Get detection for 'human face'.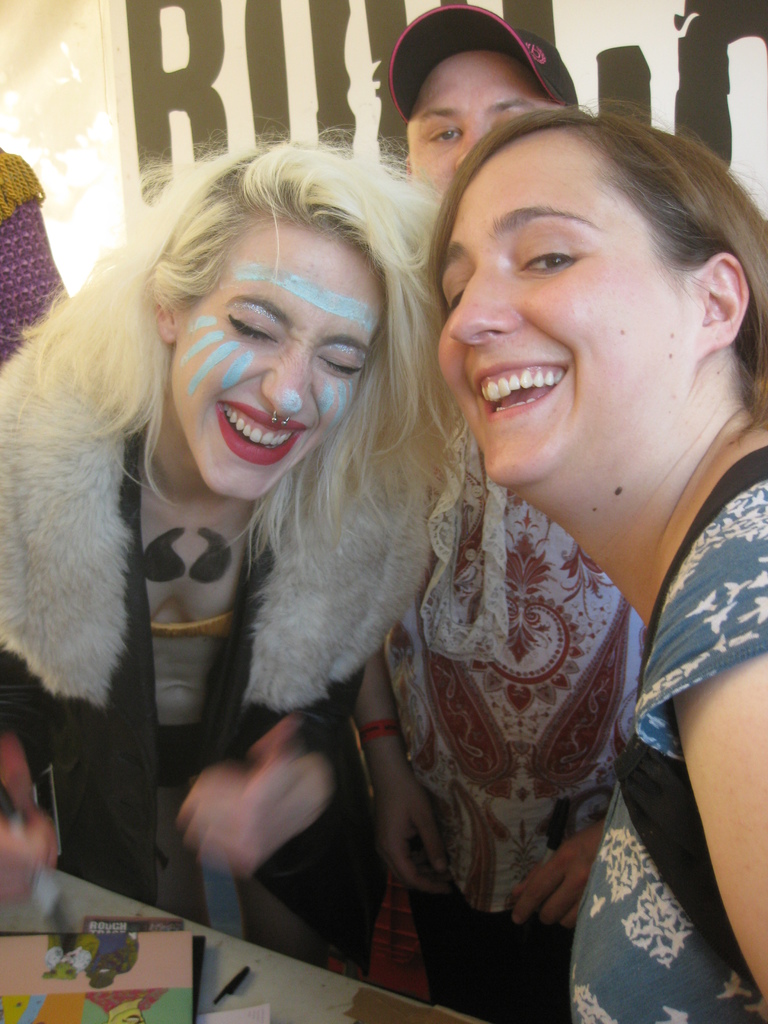
Detection: detection(173, 211, 381, 498).
